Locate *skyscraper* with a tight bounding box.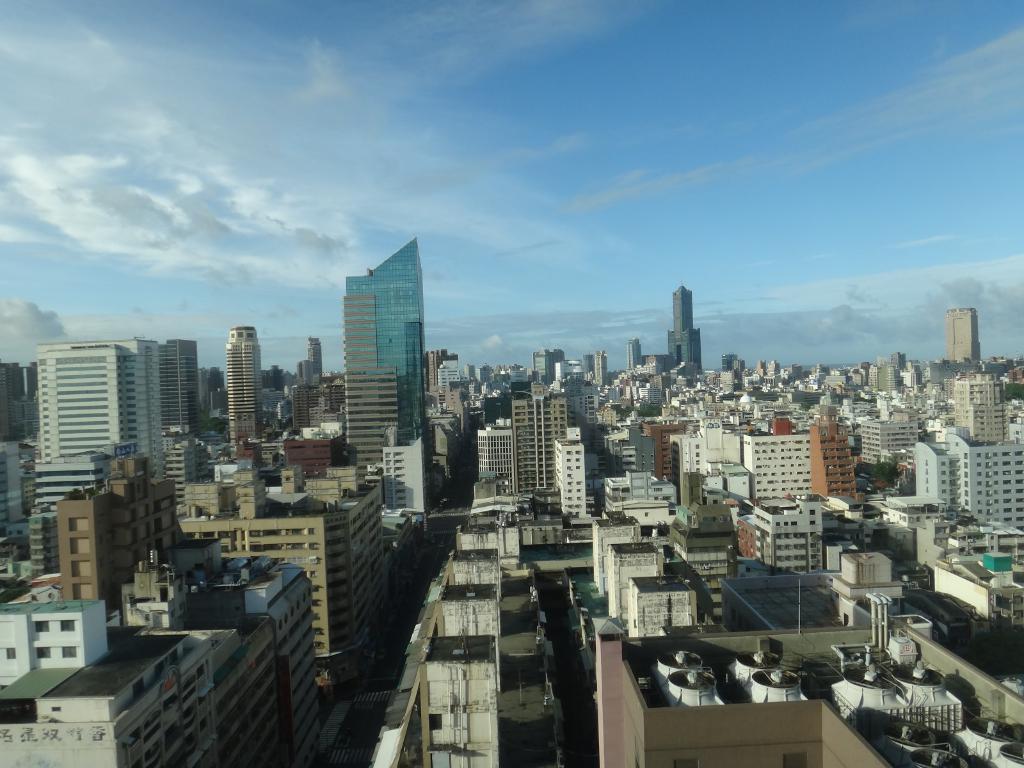
(899, 356, 926, 397).
